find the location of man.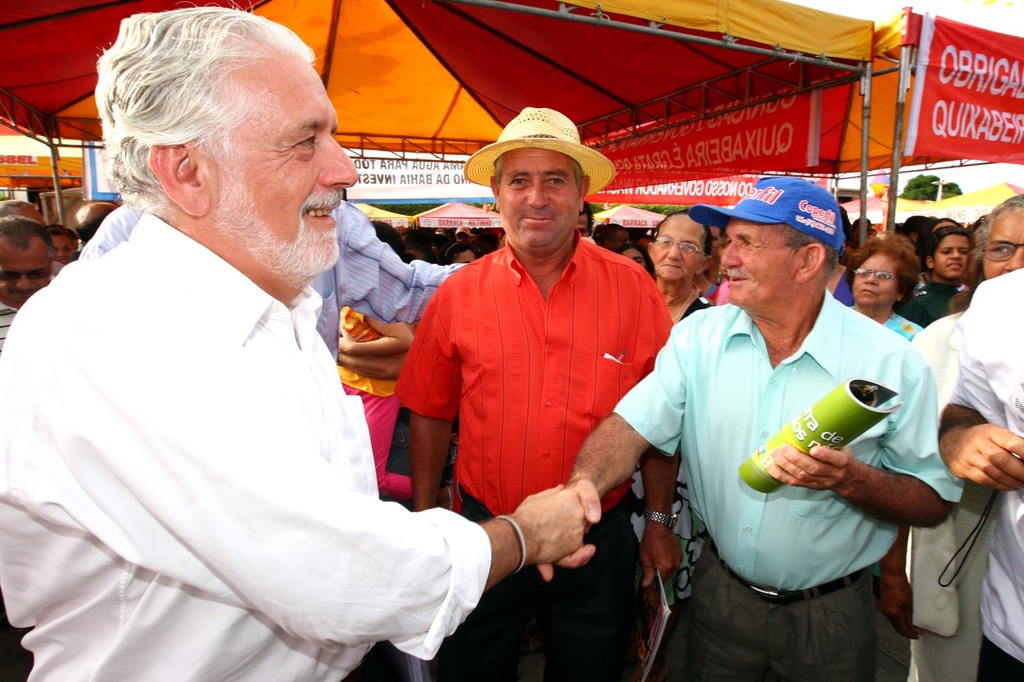
Location: BBox(71, 205, 118, 262).
